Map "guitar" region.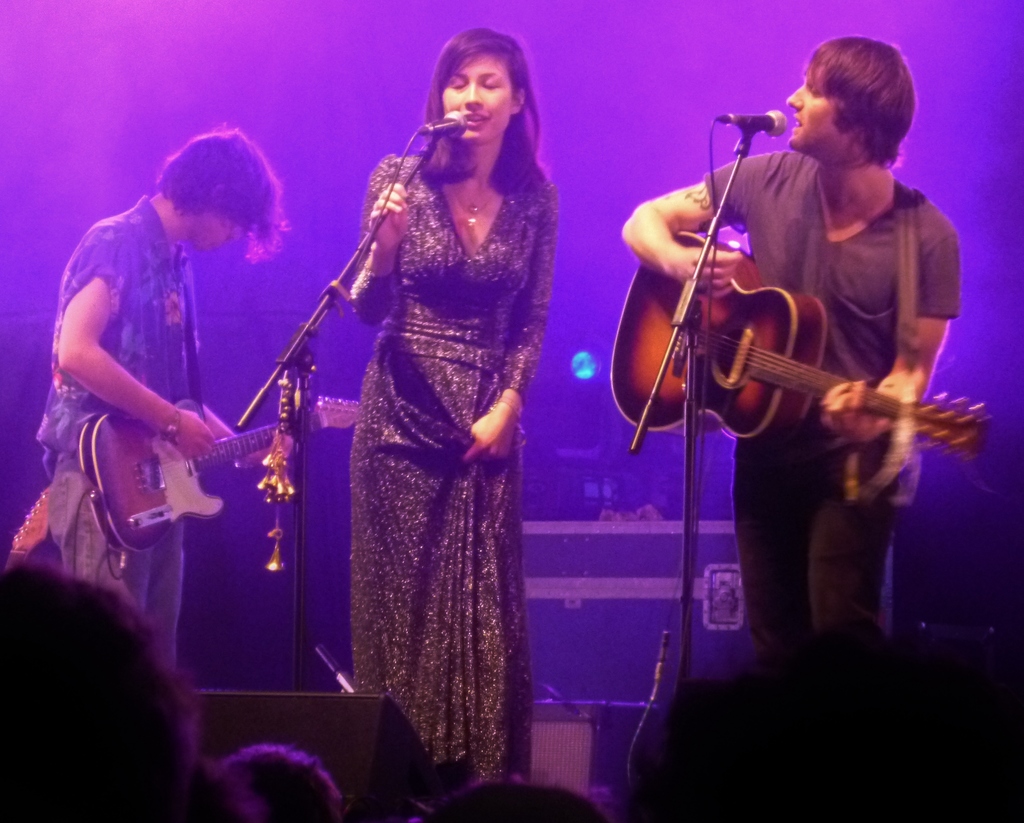
Mapped to [611,223,971,494].
